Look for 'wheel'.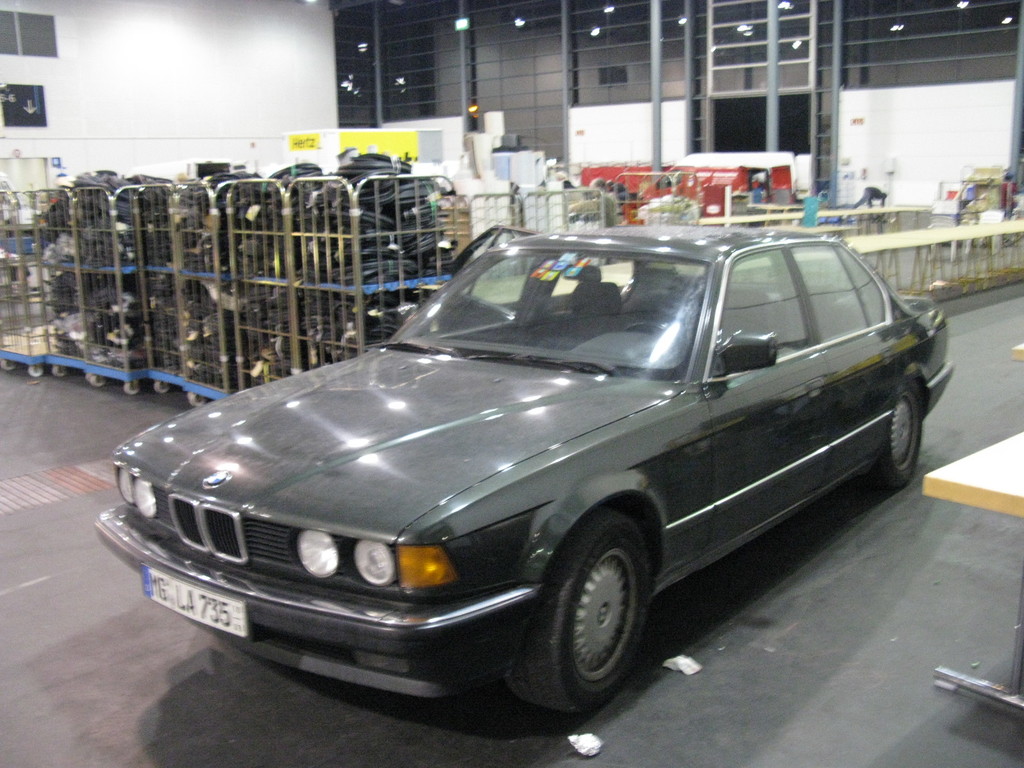
Found: <bbox>508, 510, 649, 714</bbox>.
